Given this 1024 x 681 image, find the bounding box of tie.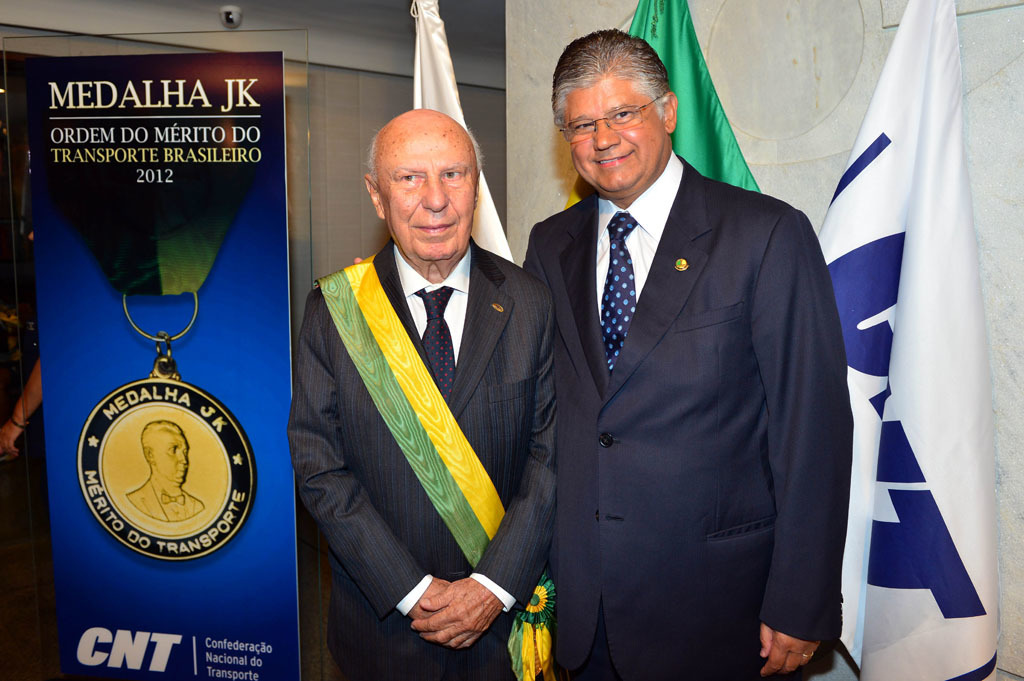
602,206,636,378.
